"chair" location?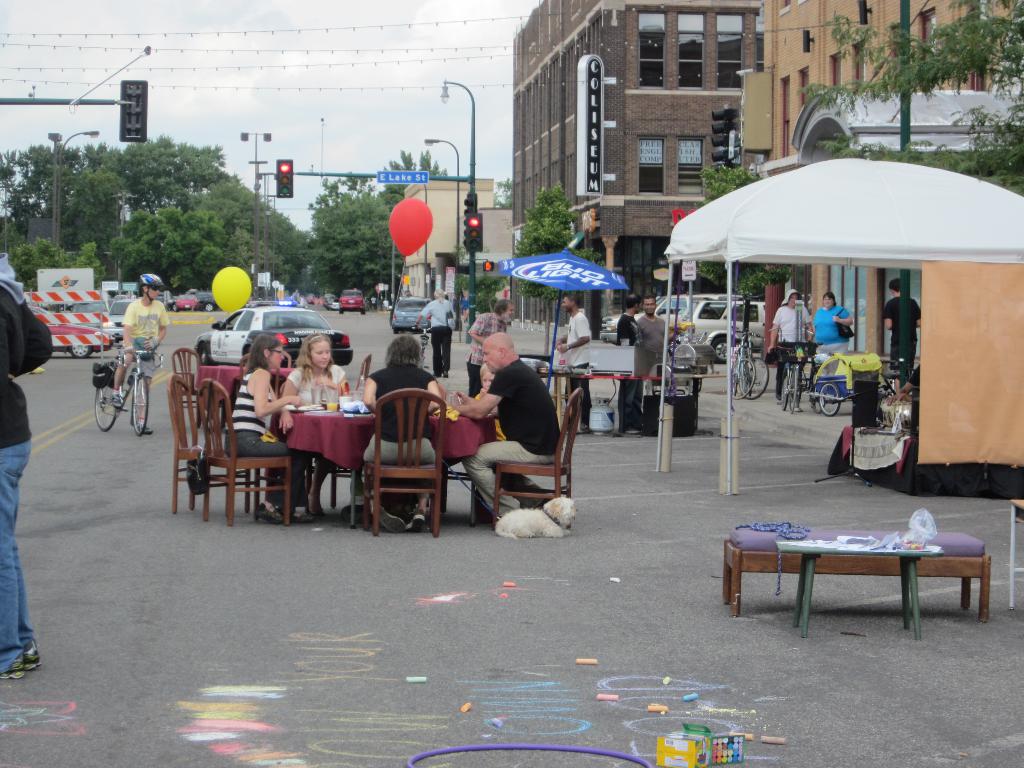
<region>163, 378, 253, 522</region>
